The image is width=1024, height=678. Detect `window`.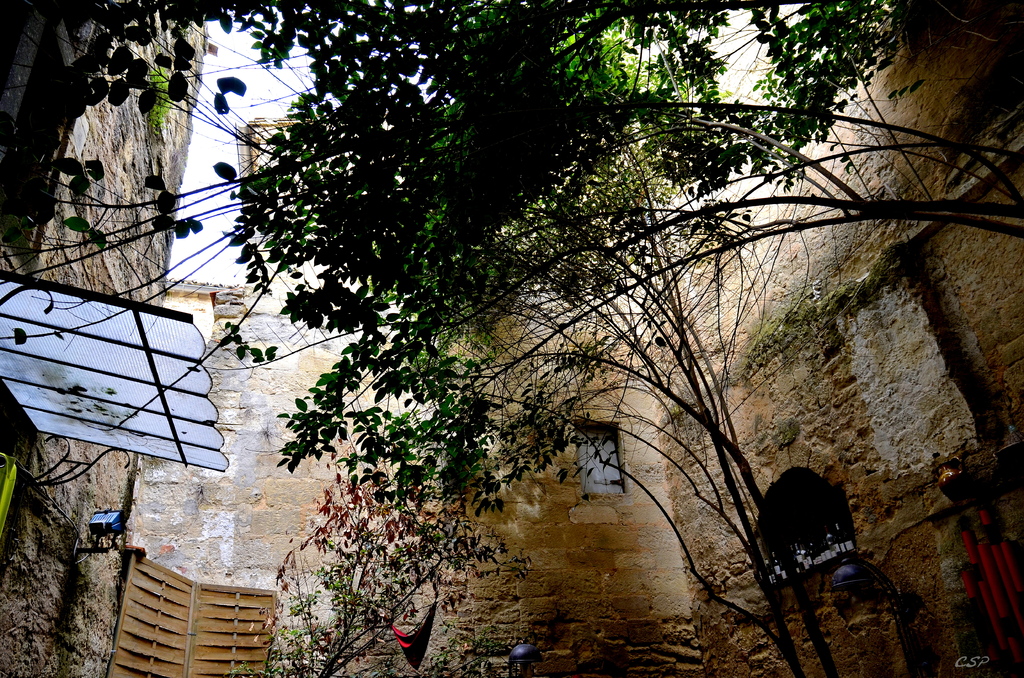
Detection: 771:485:862:578.
